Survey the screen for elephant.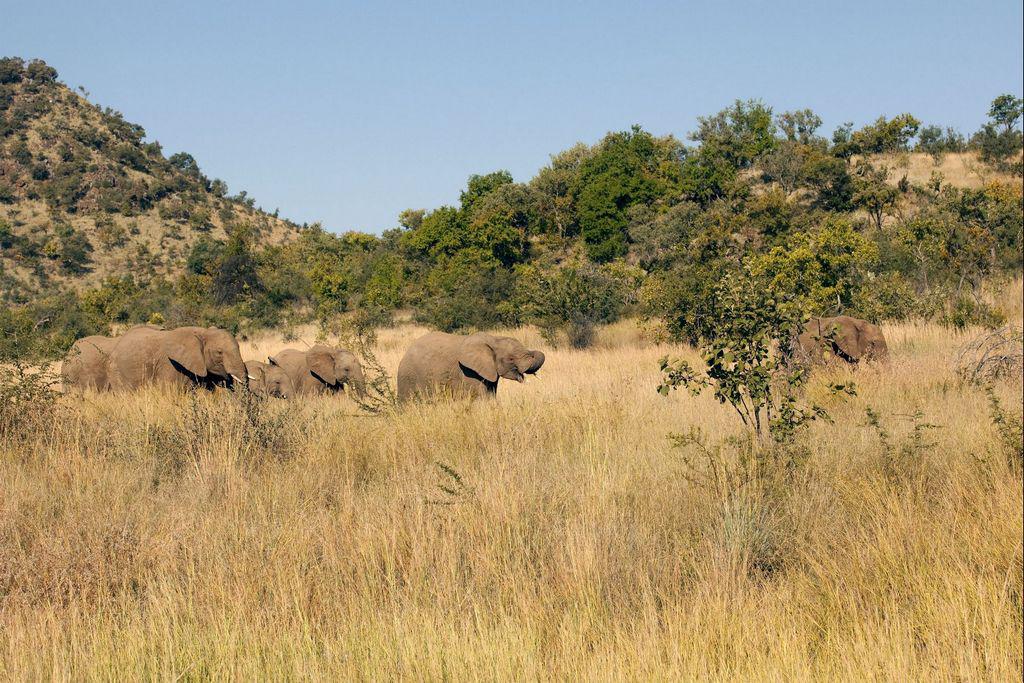
Survey found: bbox=(771, 317, 902, 393).
